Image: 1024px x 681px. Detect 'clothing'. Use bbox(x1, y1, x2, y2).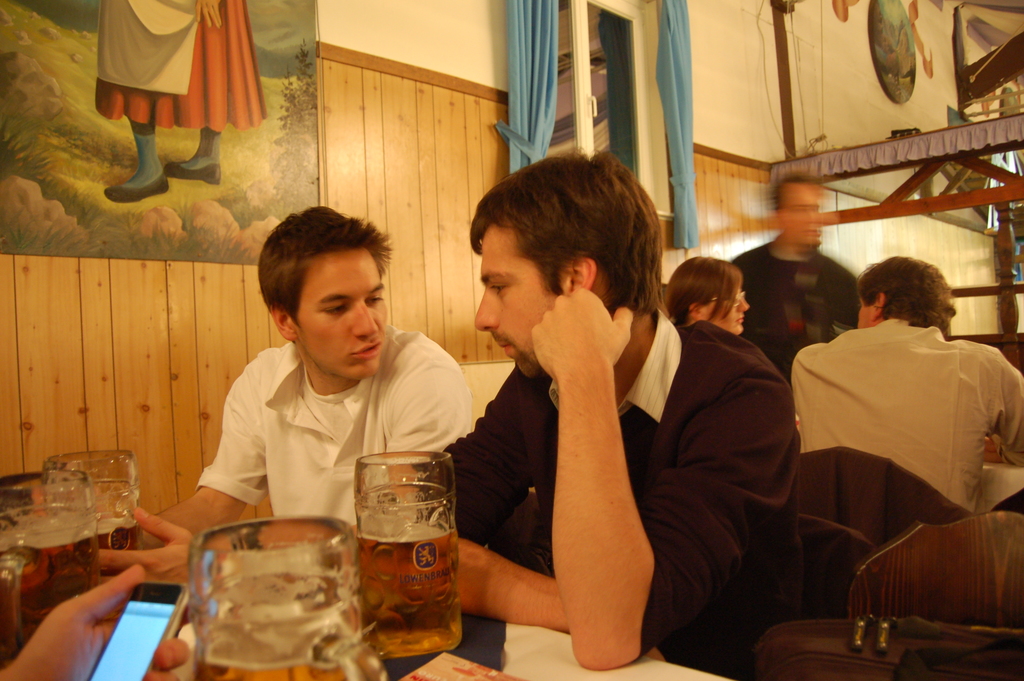
bbox(190, 338, 473, 546).
